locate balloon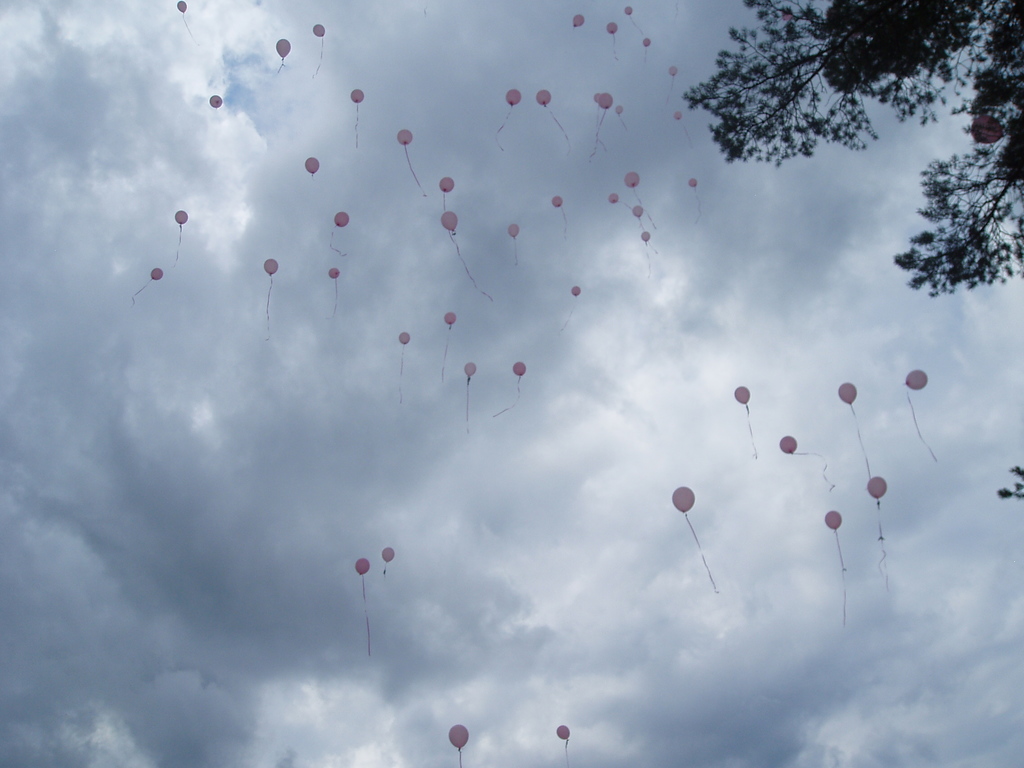
[265, 256, 280, 278]
